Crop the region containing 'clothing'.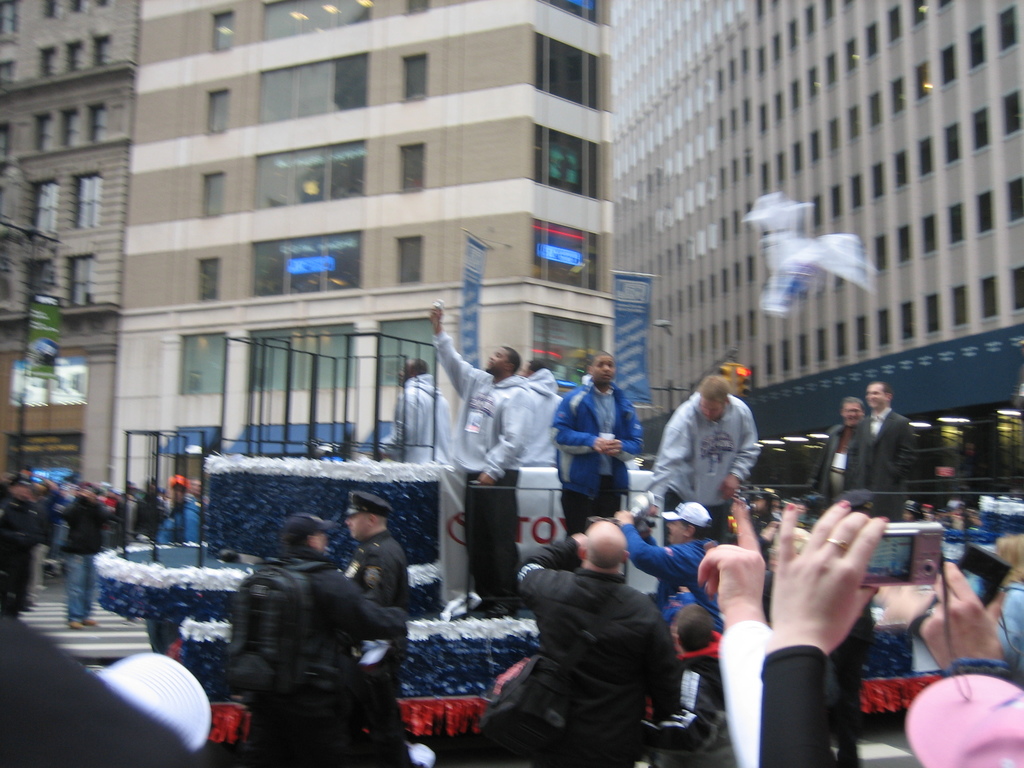
Crop region: Rect(557, 355, 651, 531).
